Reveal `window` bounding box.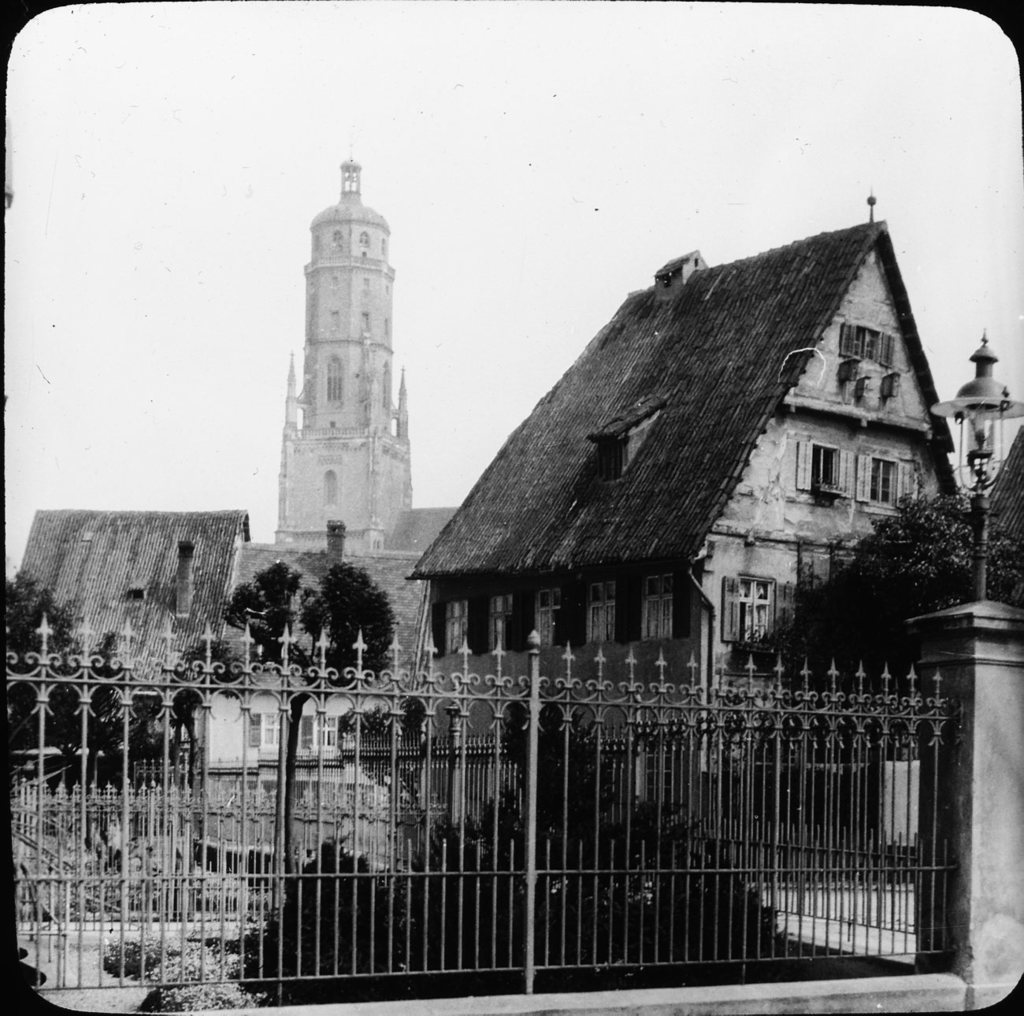
Revealed: l=736, t=580, r=776, b=640.
